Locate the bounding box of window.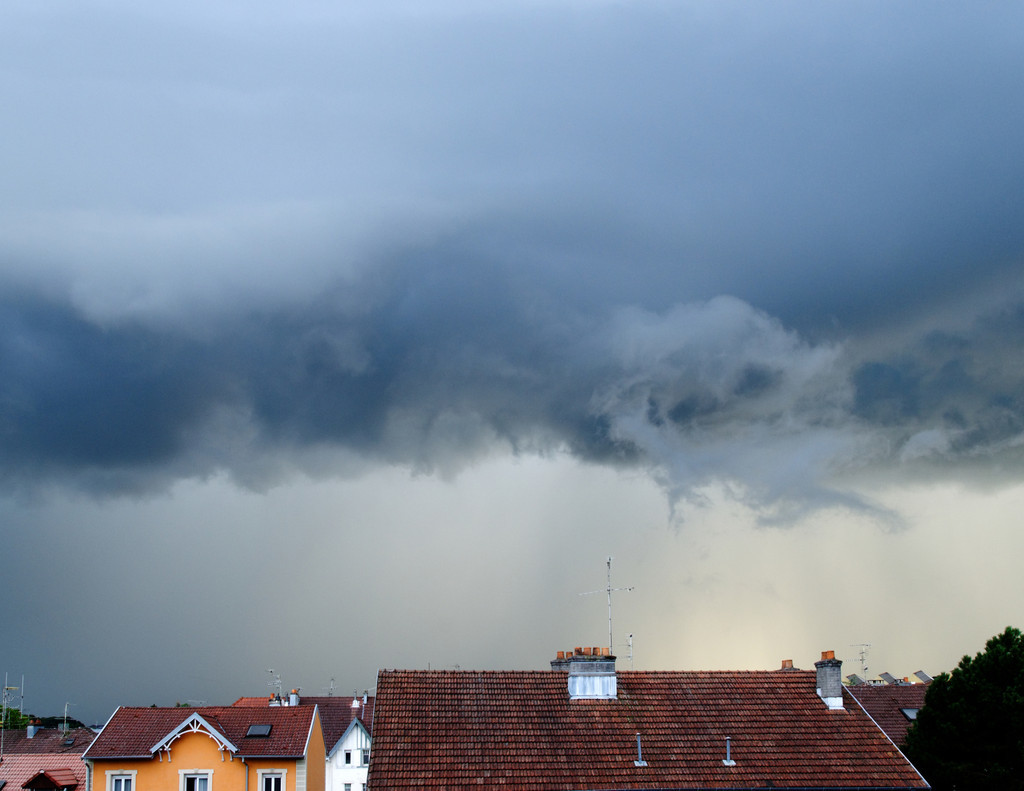
Bounding box: {"x1": 362, "y1": 782, "x2": 366, "y2": 790}.
